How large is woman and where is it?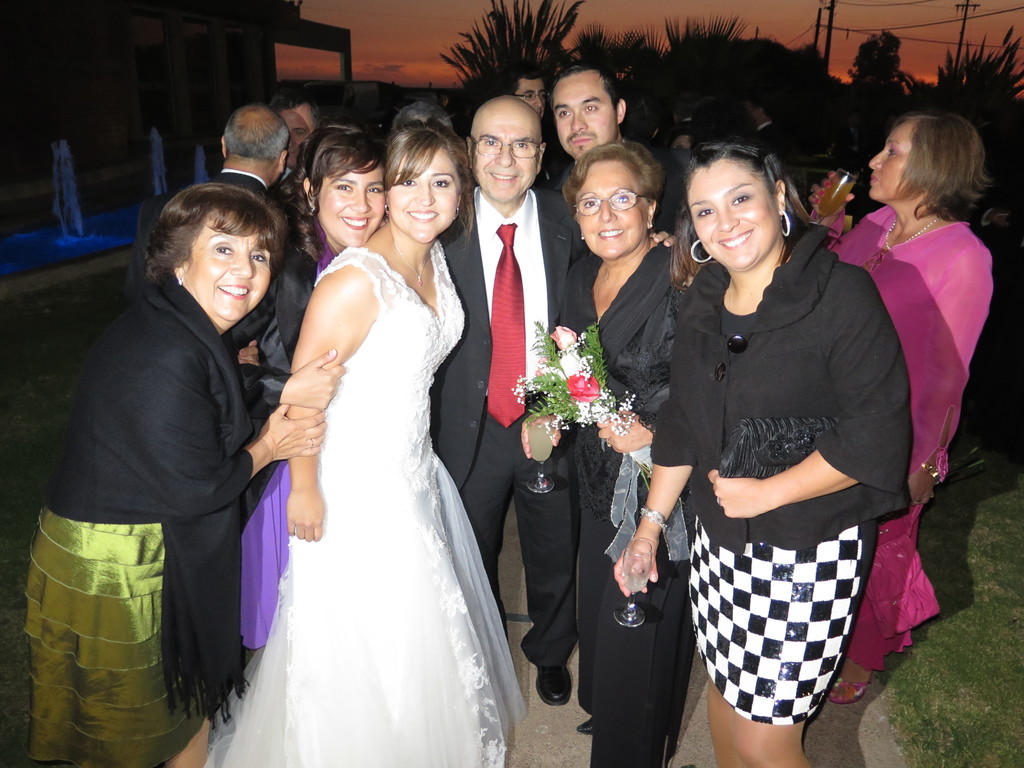
Bounding box: 19:179:332:767.
